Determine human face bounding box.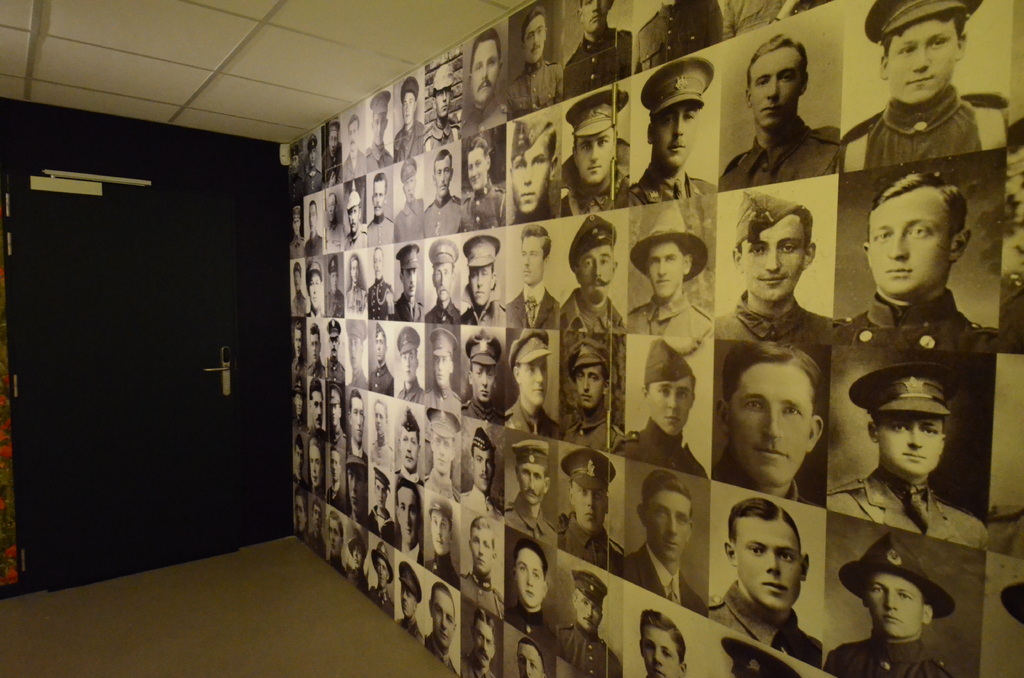
Determined: bbox=(473, 452, 497, 486).
